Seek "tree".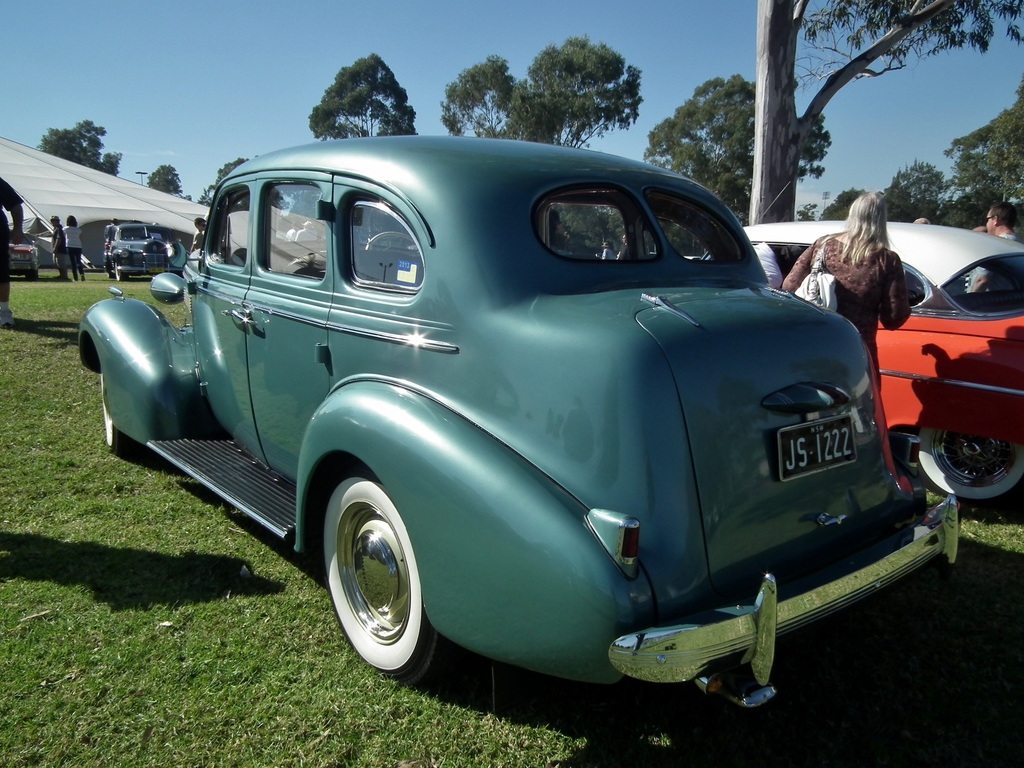
641/70/836/223.
